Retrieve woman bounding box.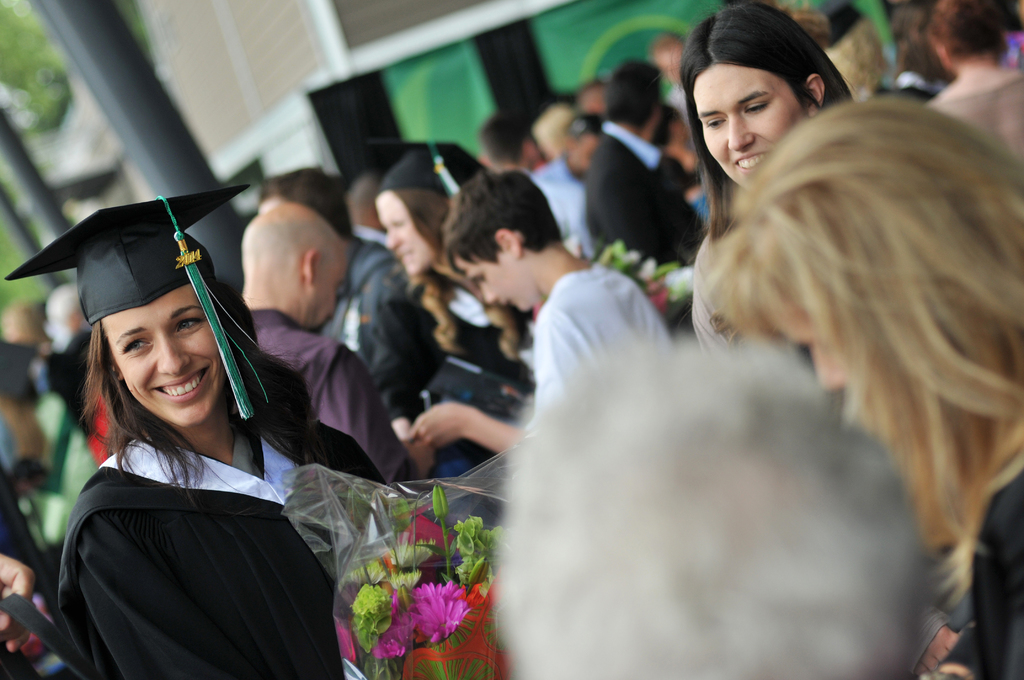
Bounding box: (x1=936, y1=0, x2=1023, y2=162).
